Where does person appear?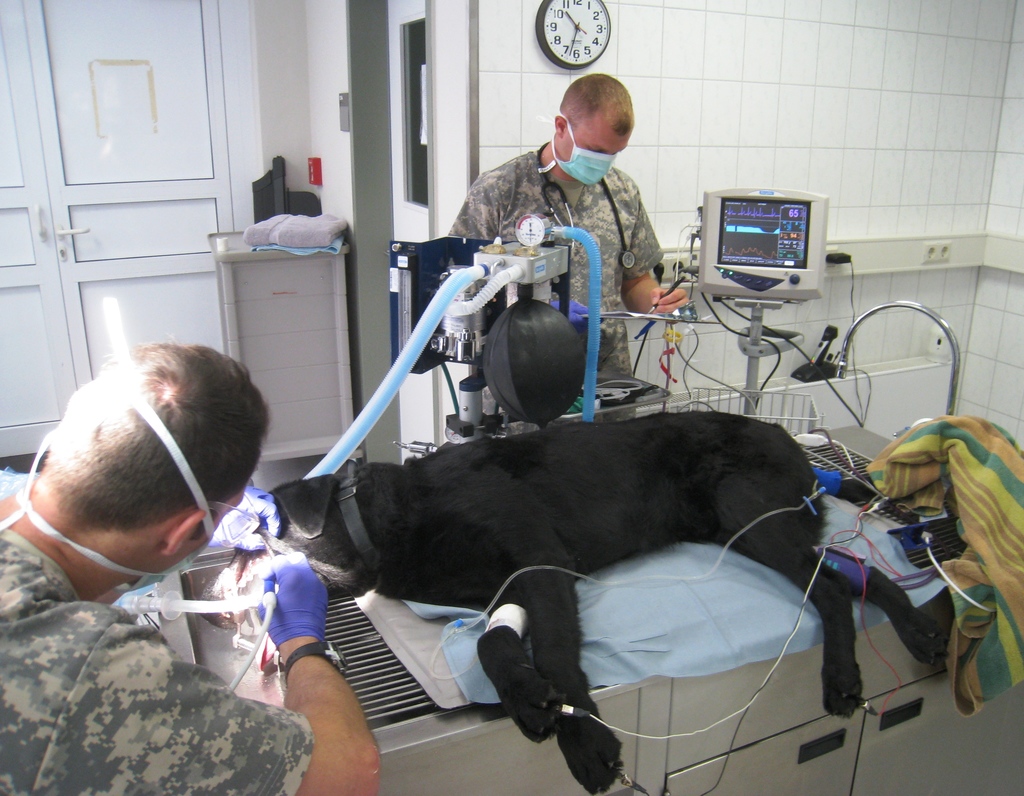
Appears at {"x1": 0, "y1": 337, "x2": 378, "y2": 795}.
